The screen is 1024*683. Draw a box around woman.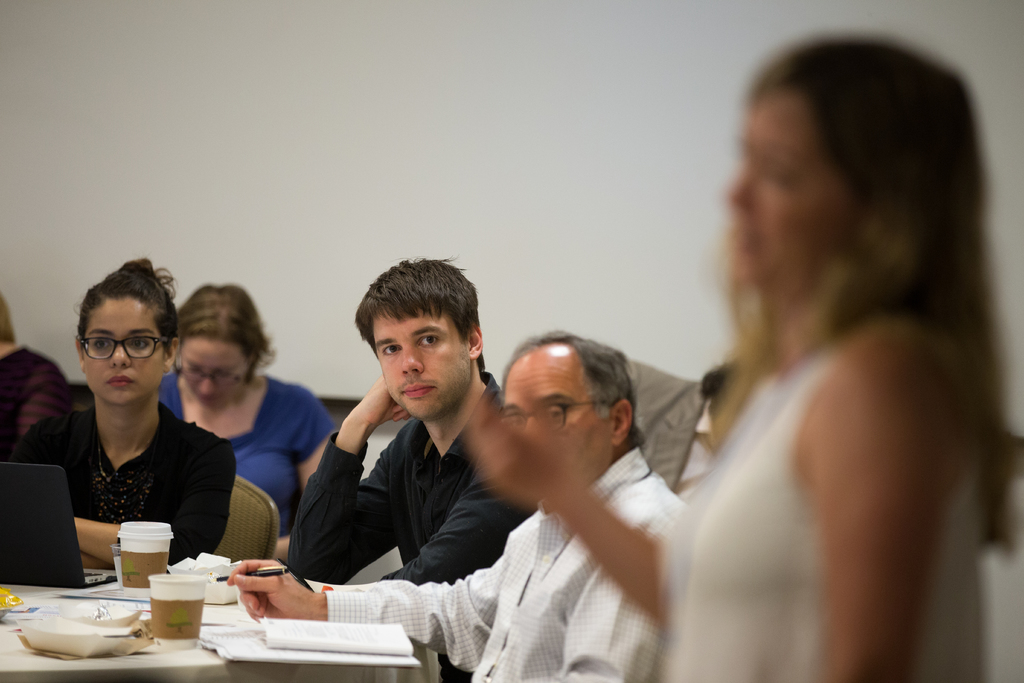
x1=625, y1=26, x2=1017, y2=675.
